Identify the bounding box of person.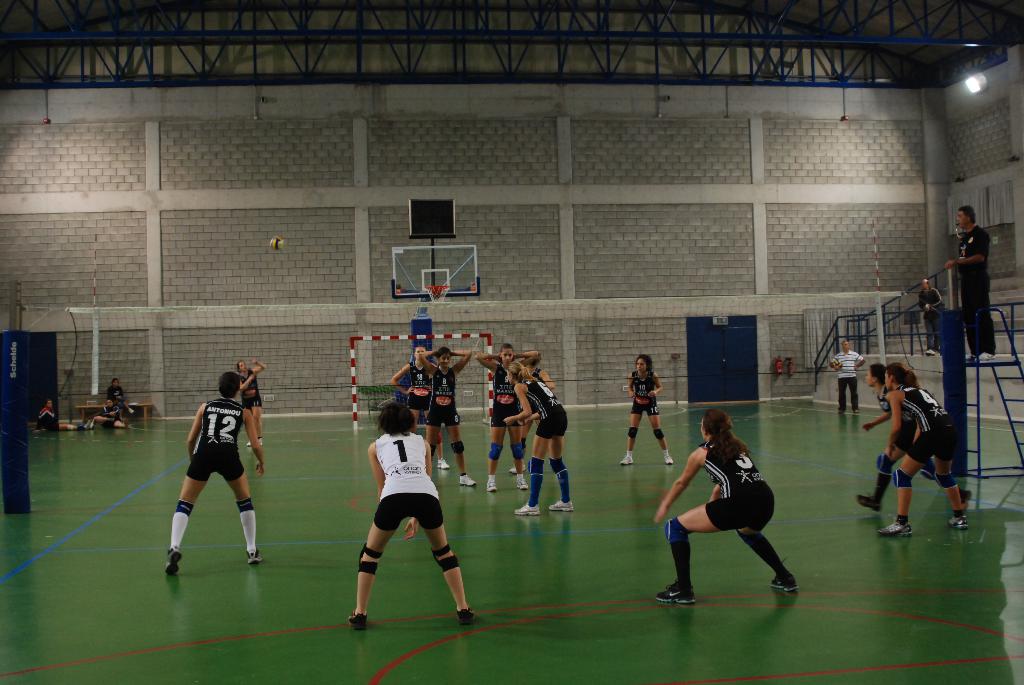
rect(918, 278, 945, 352).
